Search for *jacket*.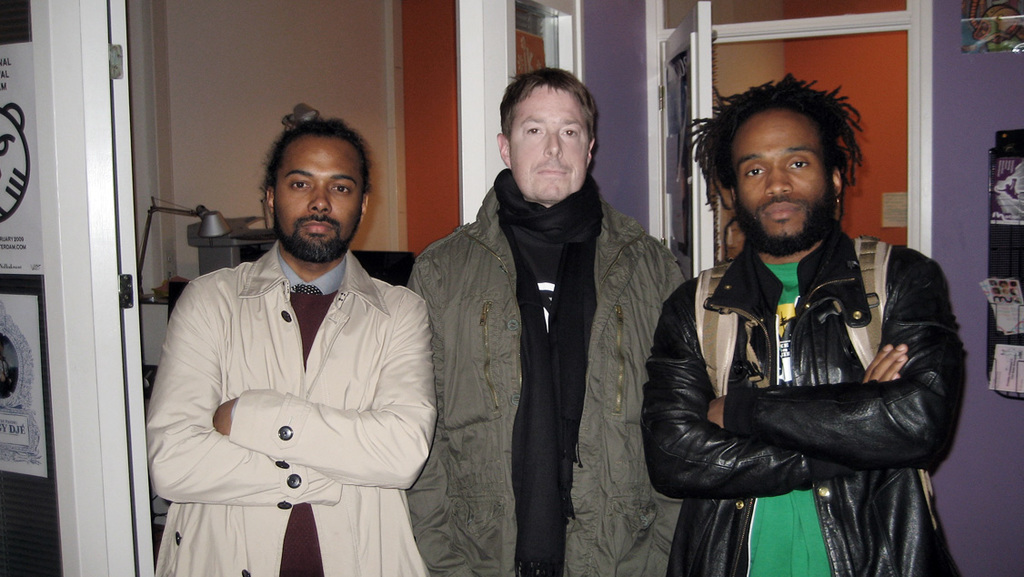
Found at 395 104 666 552.
